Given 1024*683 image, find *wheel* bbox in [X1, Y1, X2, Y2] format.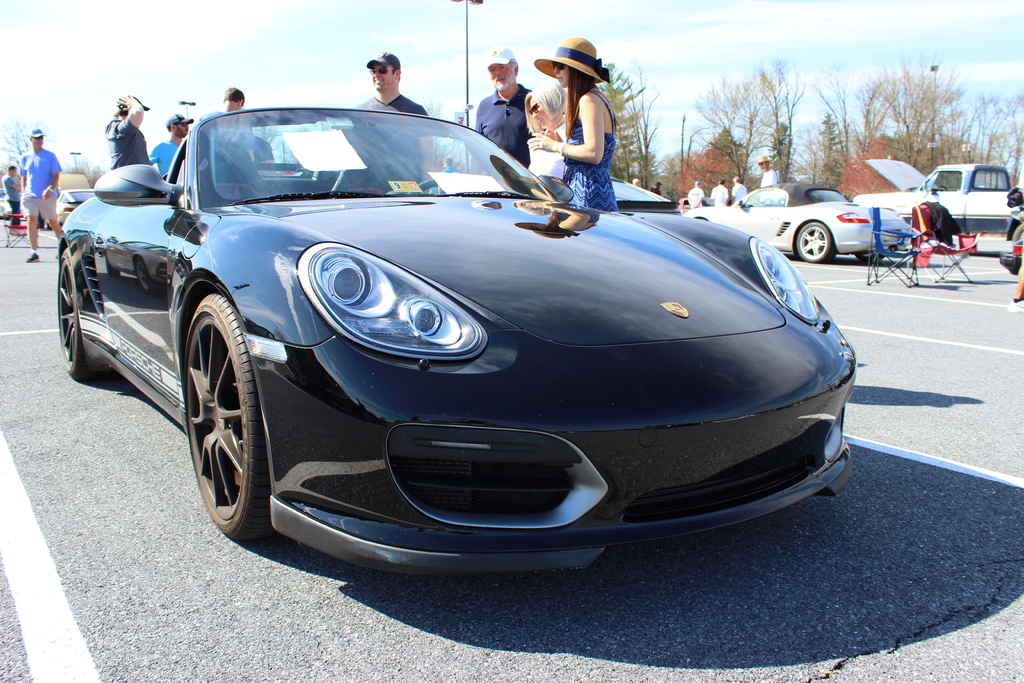
[797, 218, 827, 268].
